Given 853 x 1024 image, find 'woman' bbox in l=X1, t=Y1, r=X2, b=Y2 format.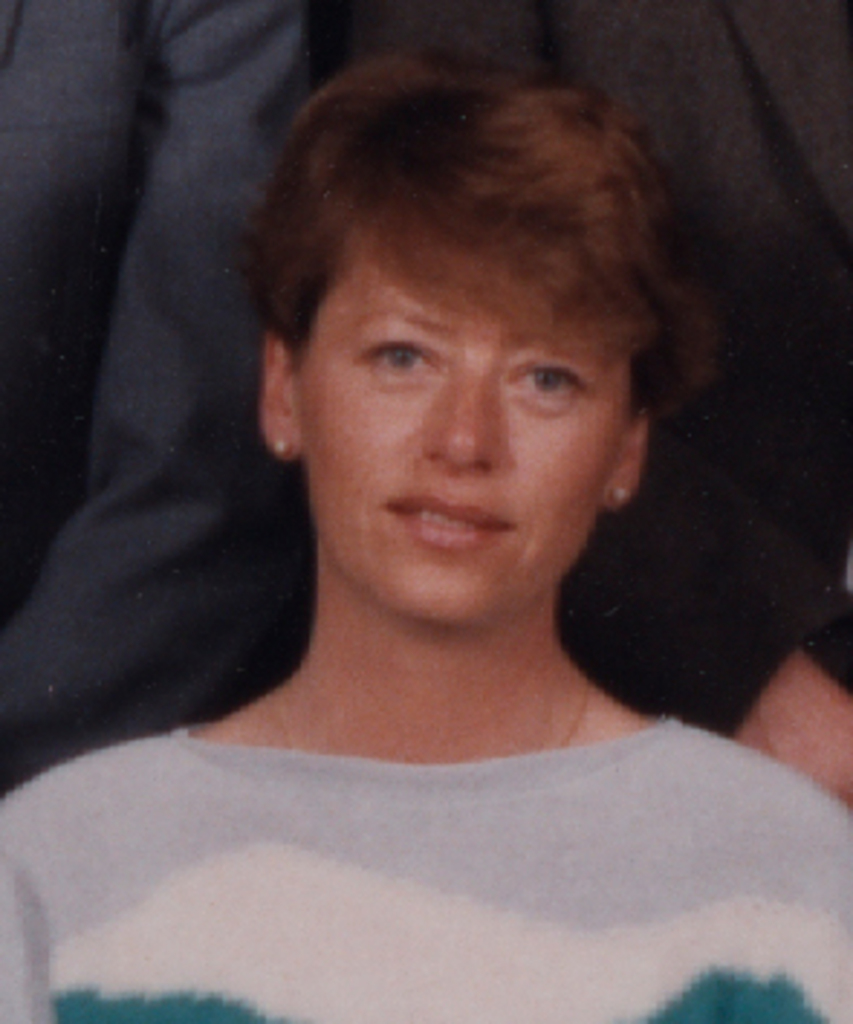
l=32, t=0, r=827, b=981.
